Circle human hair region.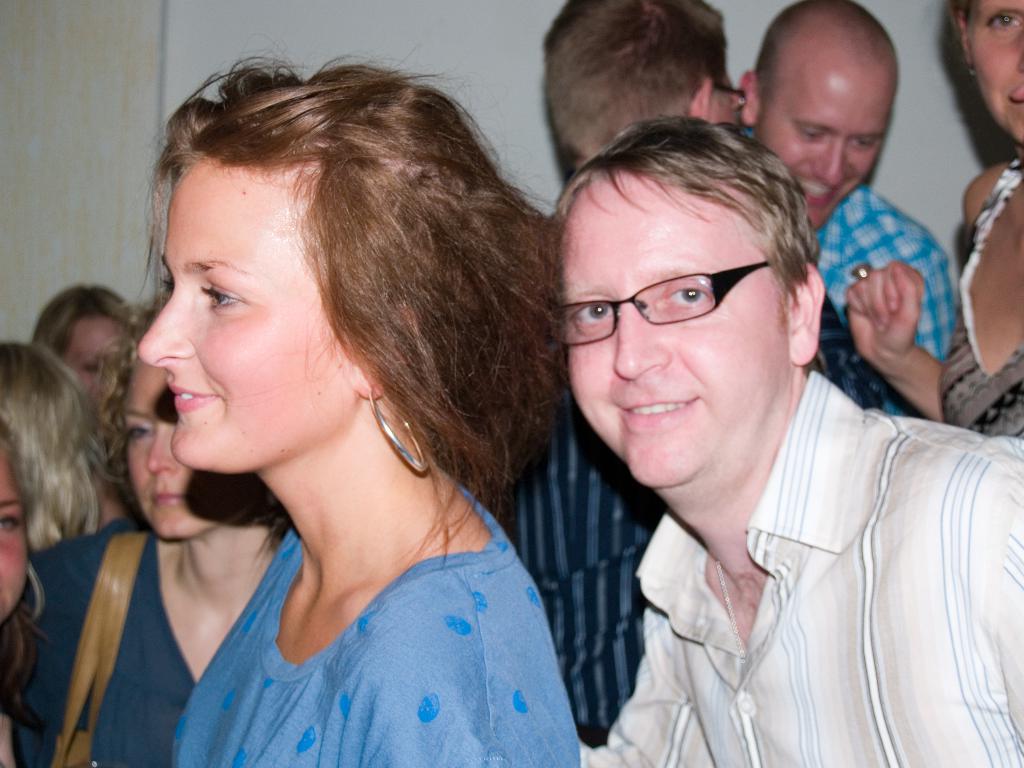
Region: [left=945, top=0, right=985, bottom=31].
